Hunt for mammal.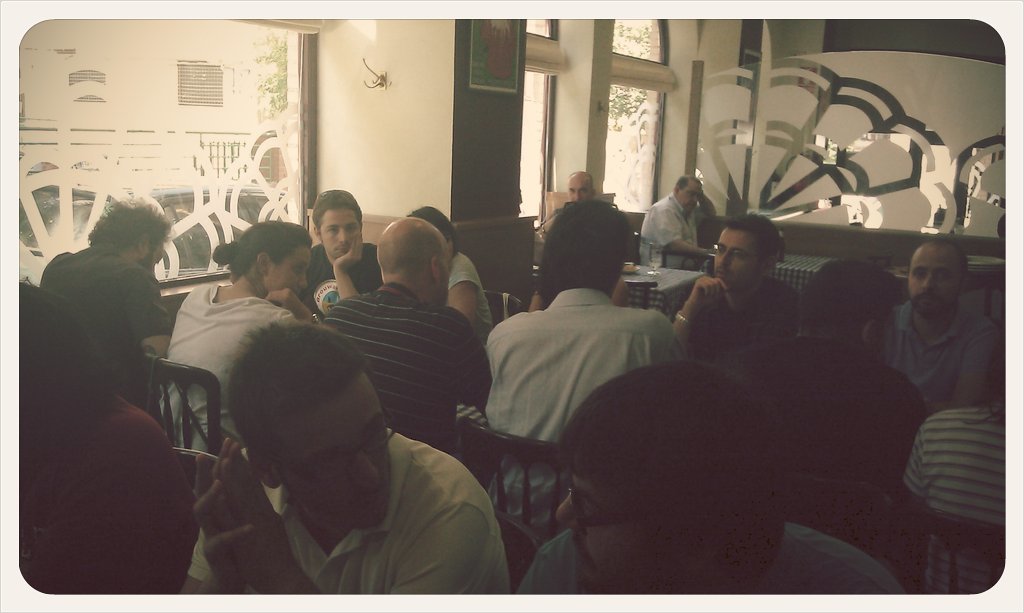
Hunted down at (737, 253, 938, 572).
